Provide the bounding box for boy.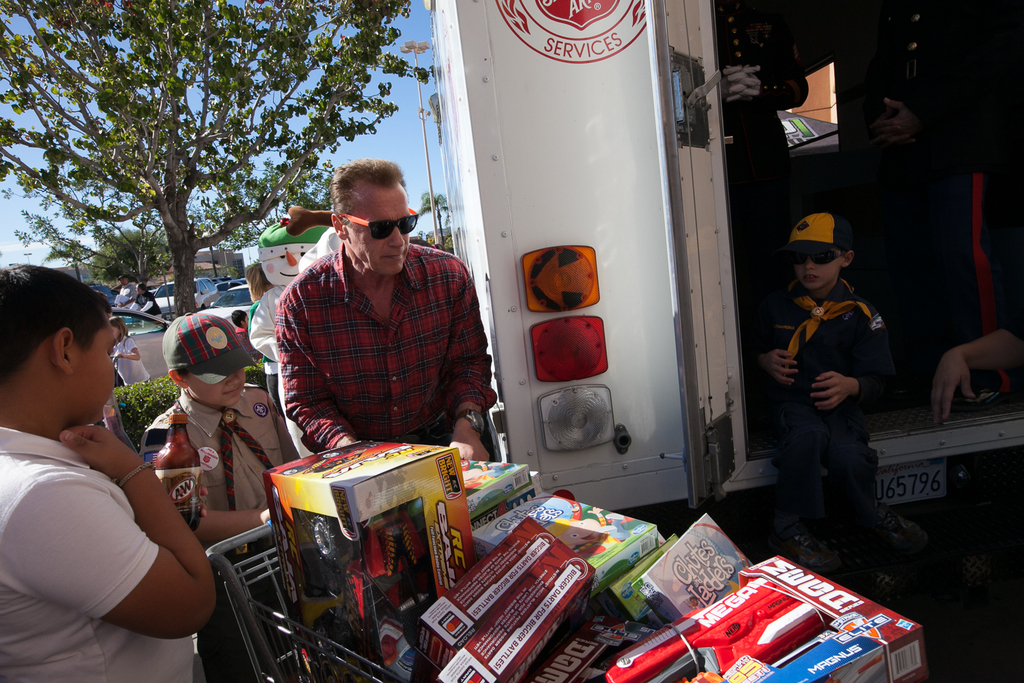
{"left": 753, "top": 204, "right": 909, "bottom": 583}.
